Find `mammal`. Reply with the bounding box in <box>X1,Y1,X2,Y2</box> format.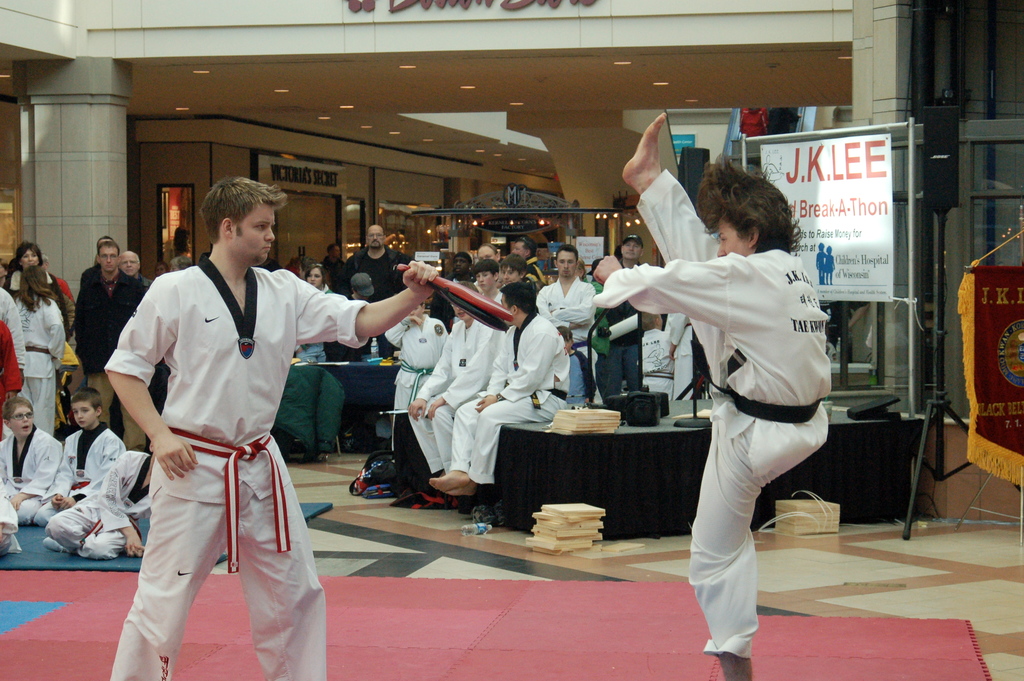
<box>117,250,154,285</box>.
